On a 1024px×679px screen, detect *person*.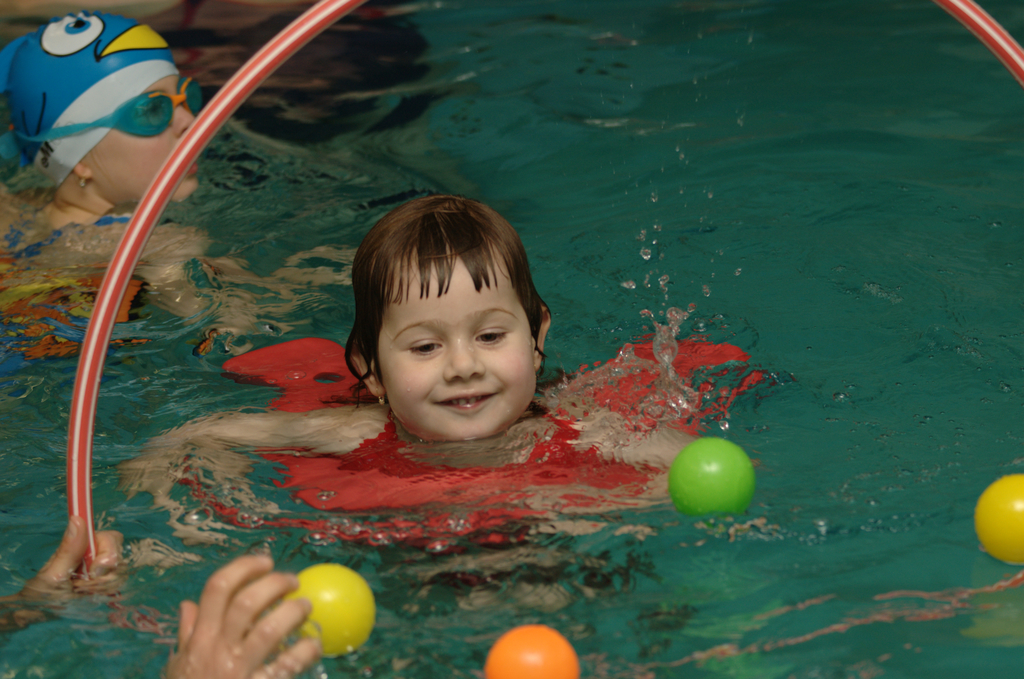
[left=0, top=12, right=204, bottom=212].
